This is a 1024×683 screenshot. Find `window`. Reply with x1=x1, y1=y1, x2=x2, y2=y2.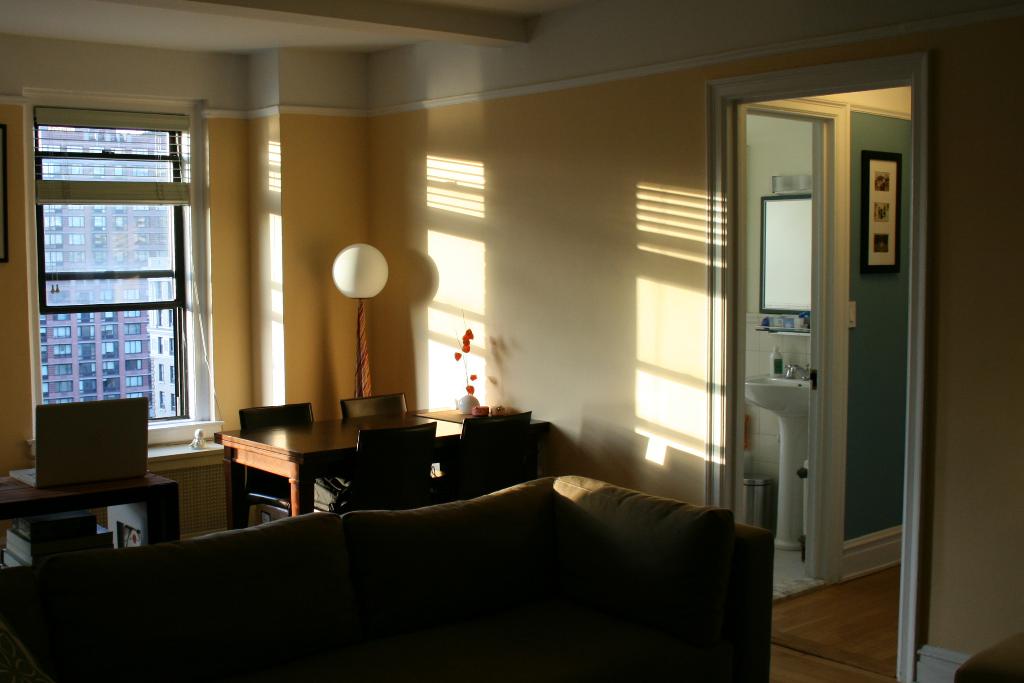
x1=24, y1=77, x2=214, y2=479.
